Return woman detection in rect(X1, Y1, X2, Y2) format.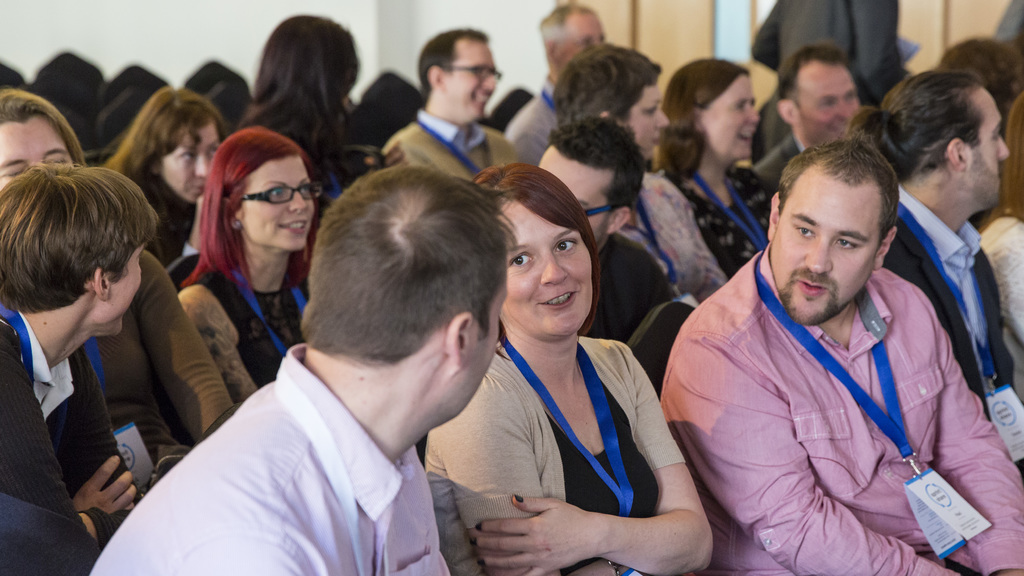
rect(446, 172, 691, 563).
